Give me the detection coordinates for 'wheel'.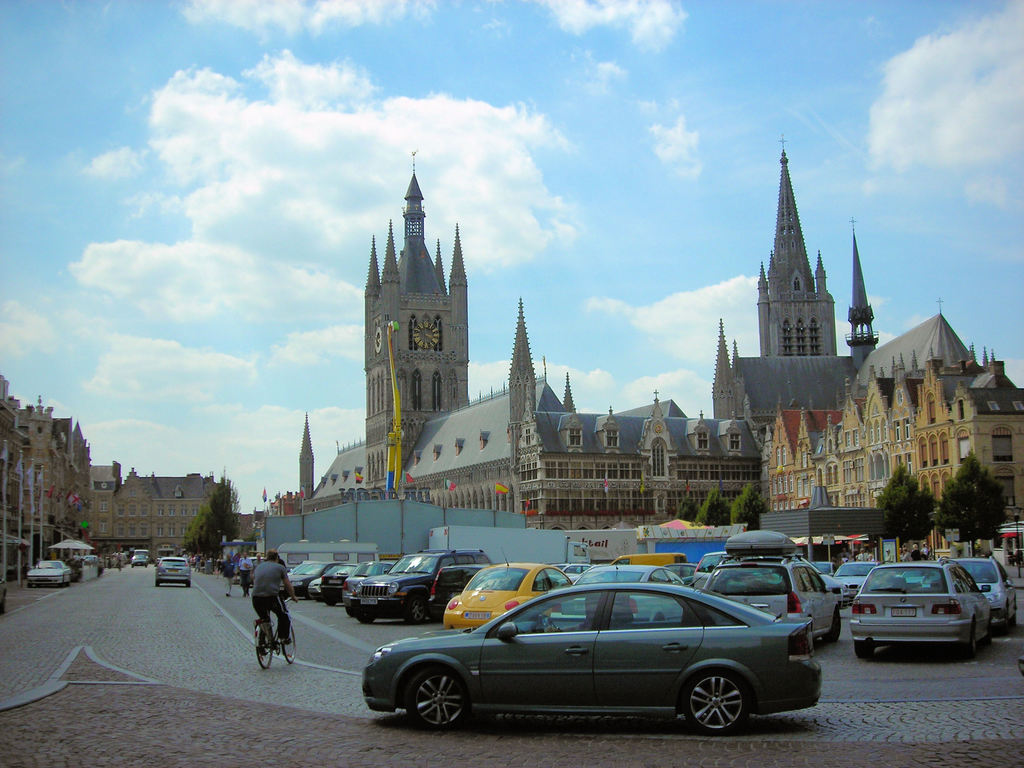
x1=324 y1=589 x2=336 y2=606.
